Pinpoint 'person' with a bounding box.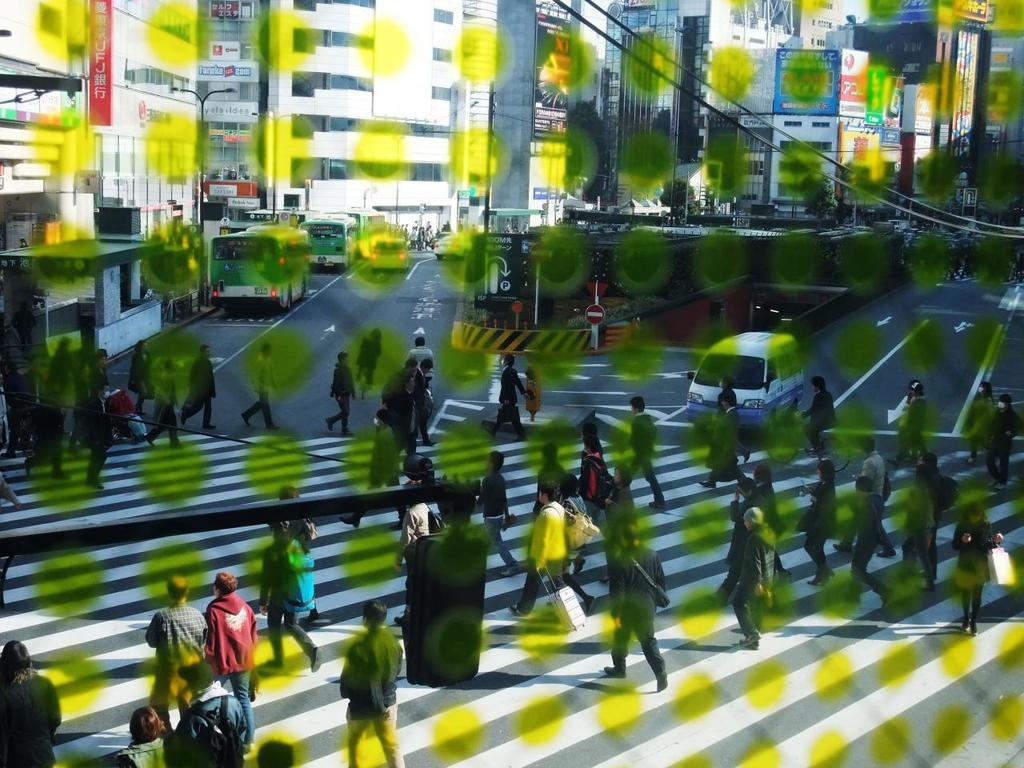
BBox(731, 460, 793, 648).
